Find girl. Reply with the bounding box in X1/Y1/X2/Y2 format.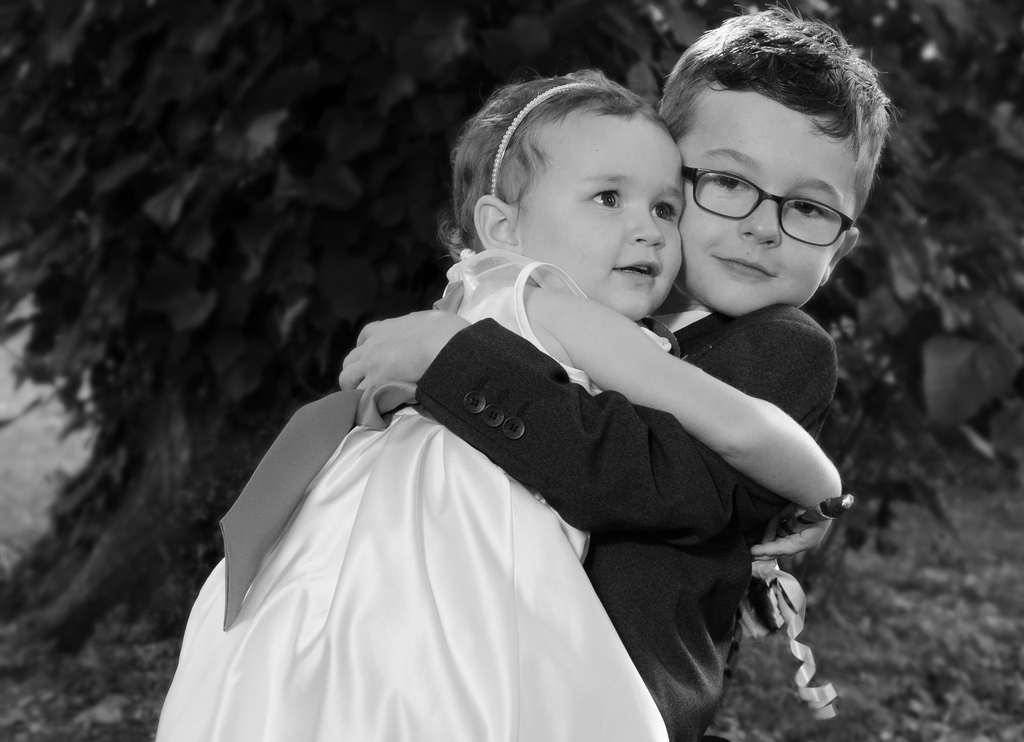
155/67/840/741.
